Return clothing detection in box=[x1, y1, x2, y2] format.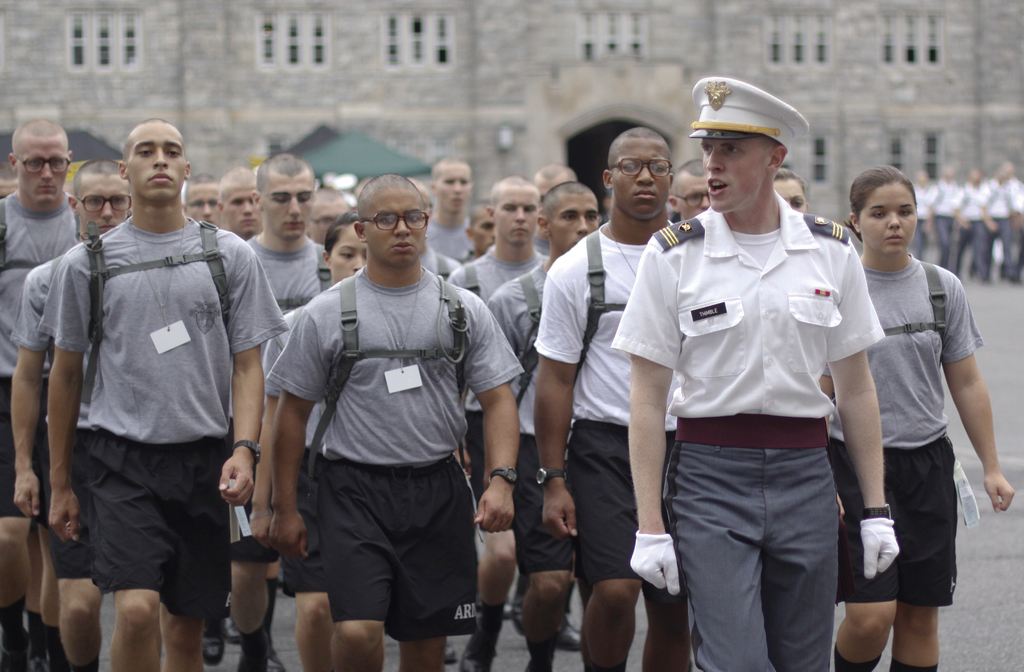
box=[11, 206, 79, 395].
